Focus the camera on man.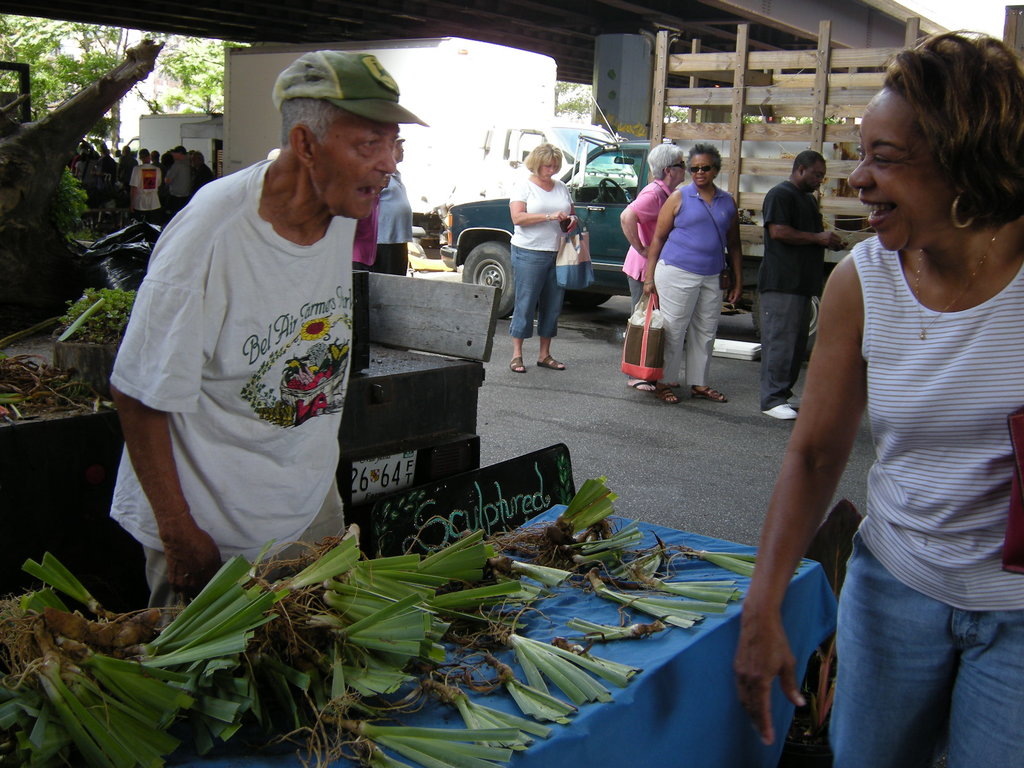
Focus region: detection(755, 150, 842, 412).
